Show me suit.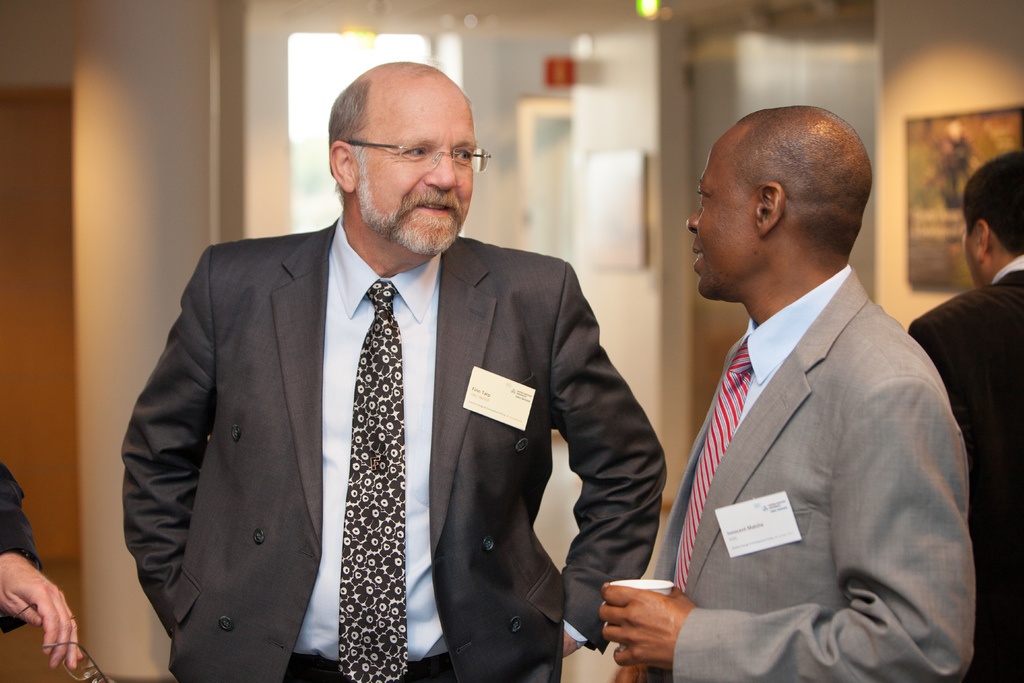
suit is here: {"left": 122, "top": 219, "right": 667, "bottom": 682}.
